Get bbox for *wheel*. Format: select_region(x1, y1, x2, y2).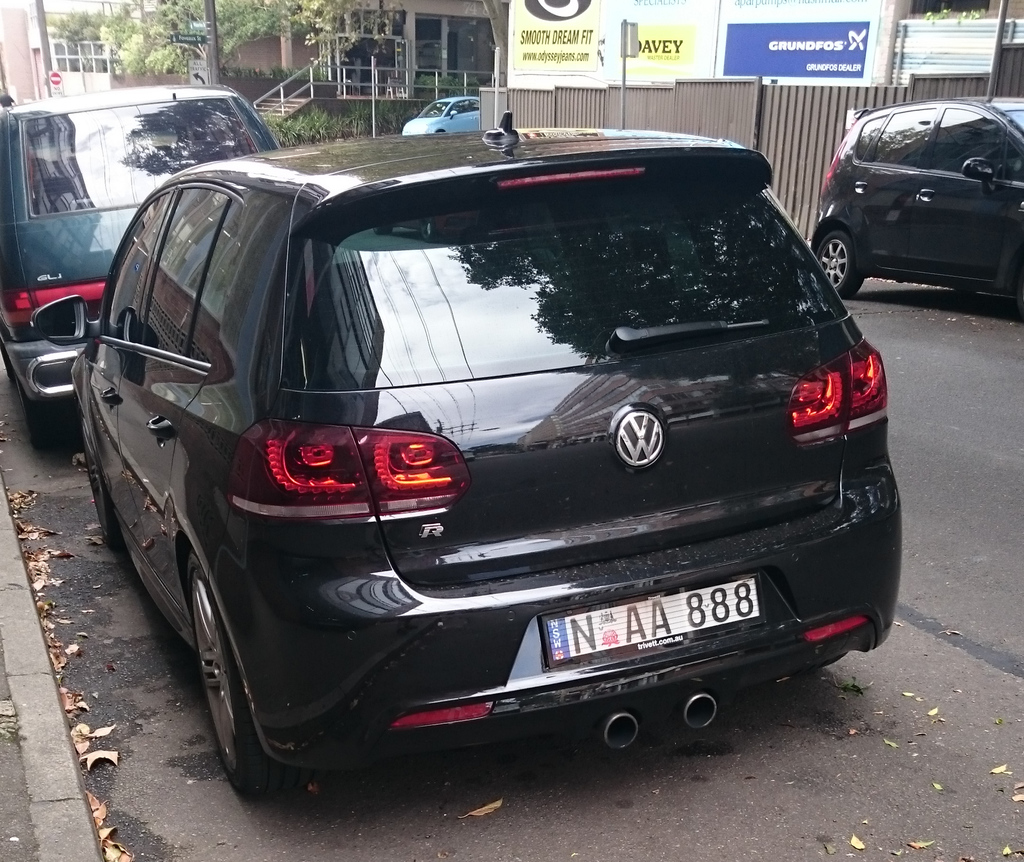
select_region(17, 370, 69, 446).
